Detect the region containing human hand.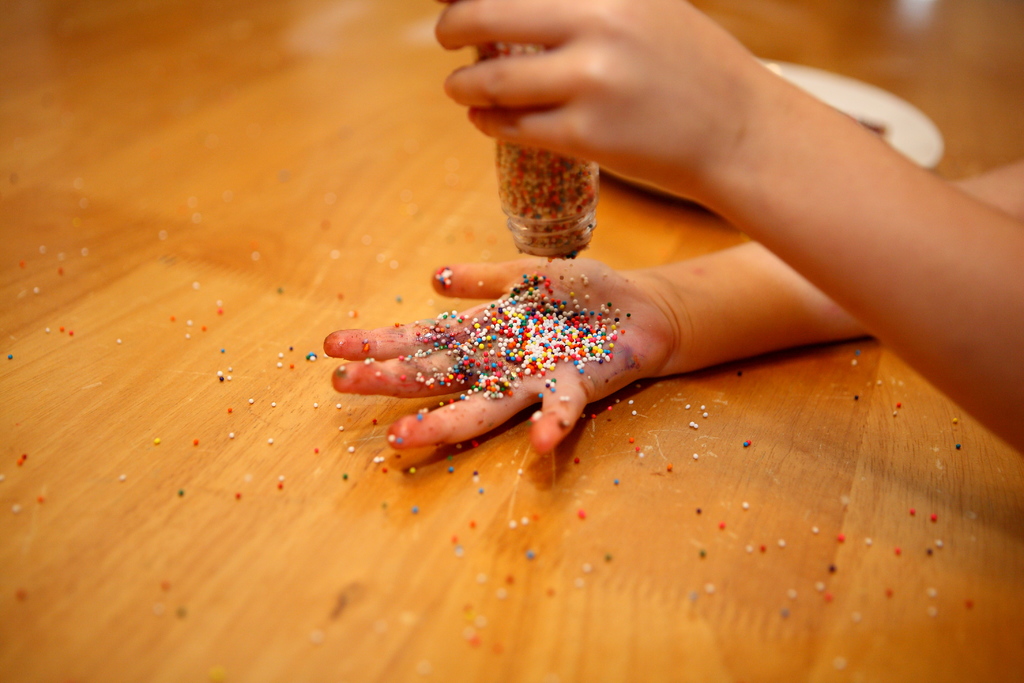
crop(330, 243, 735, 482).
